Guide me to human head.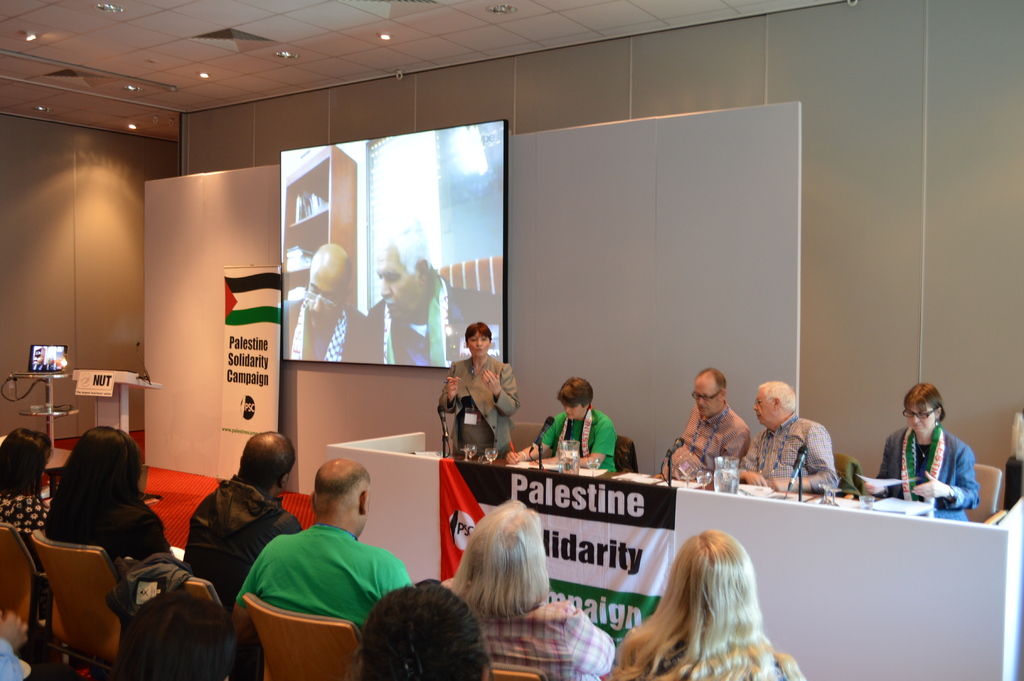
Guidance: (left=556, top=379, right=596, bottom=419).
